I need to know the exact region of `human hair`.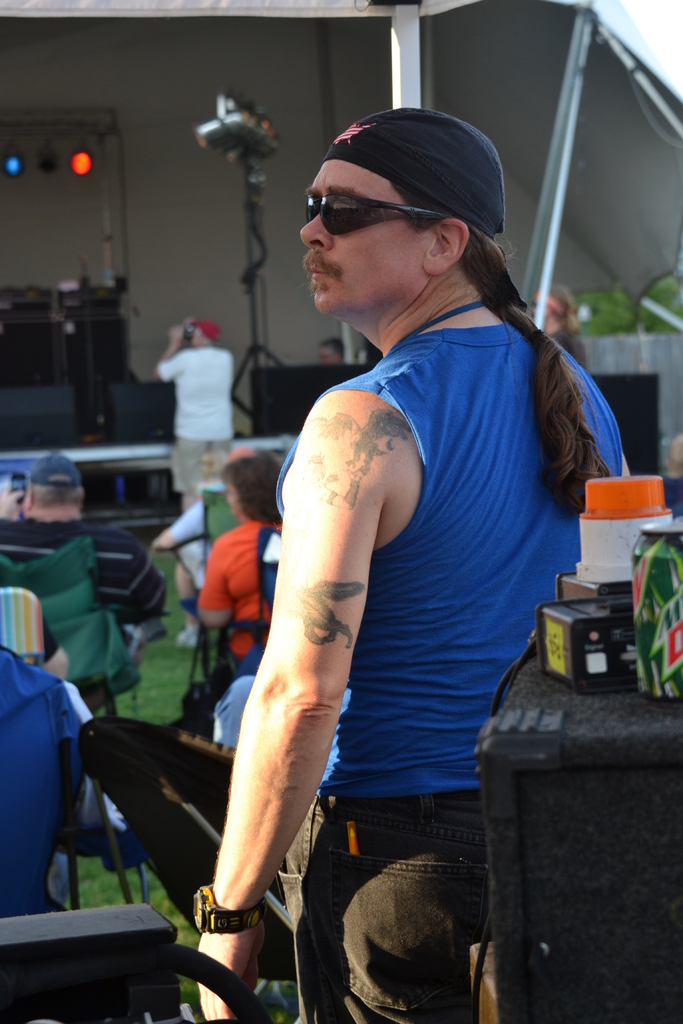
Region: region(388, 171, 610, 514).
